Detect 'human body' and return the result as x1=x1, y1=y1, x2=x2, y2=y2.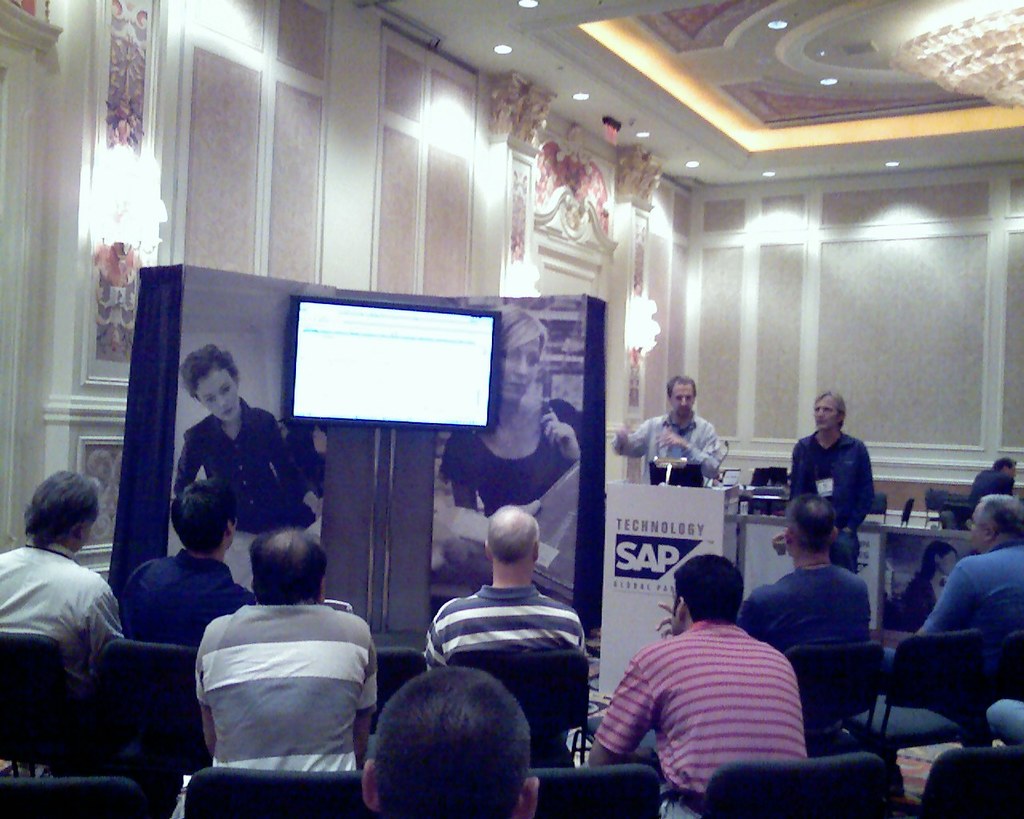
x1=194, y1=595, x2=390, y2=795.
